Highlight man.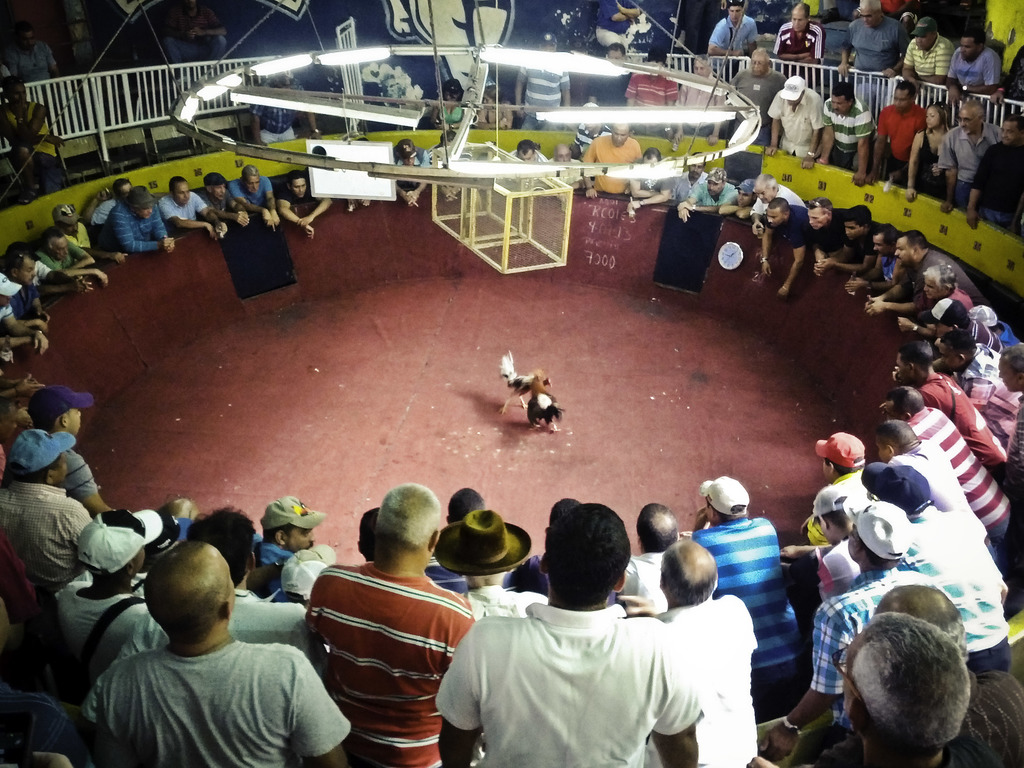
Highlighted region: 48:202:132:265.
